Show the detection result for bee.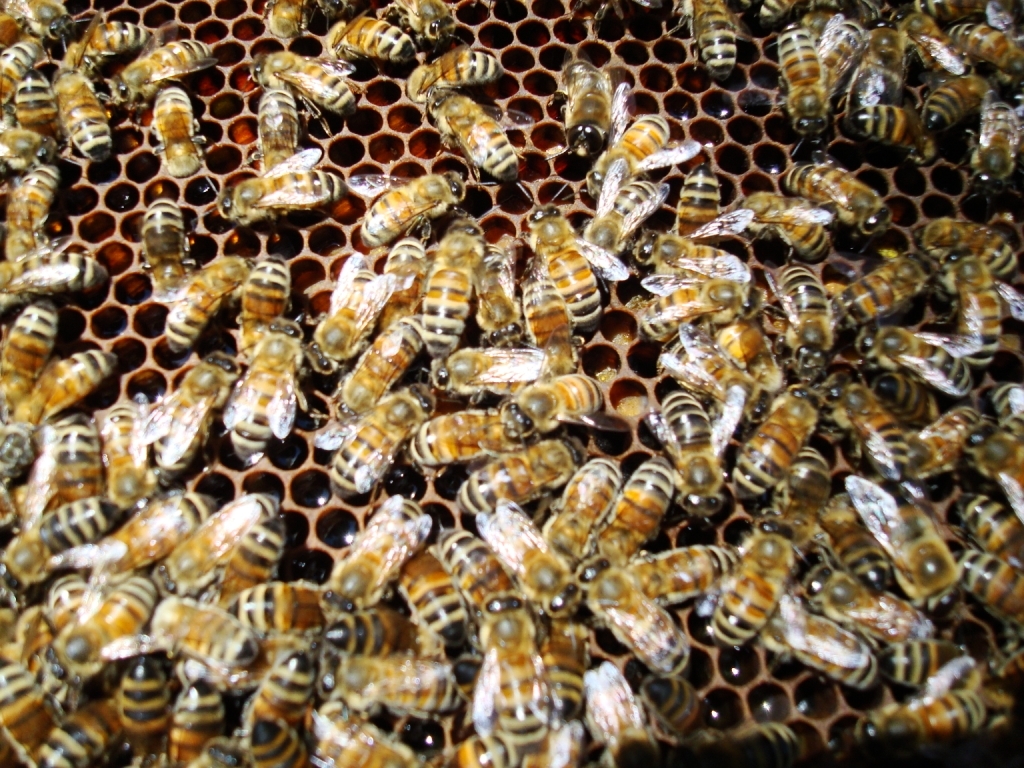
[507,368,603,433].
